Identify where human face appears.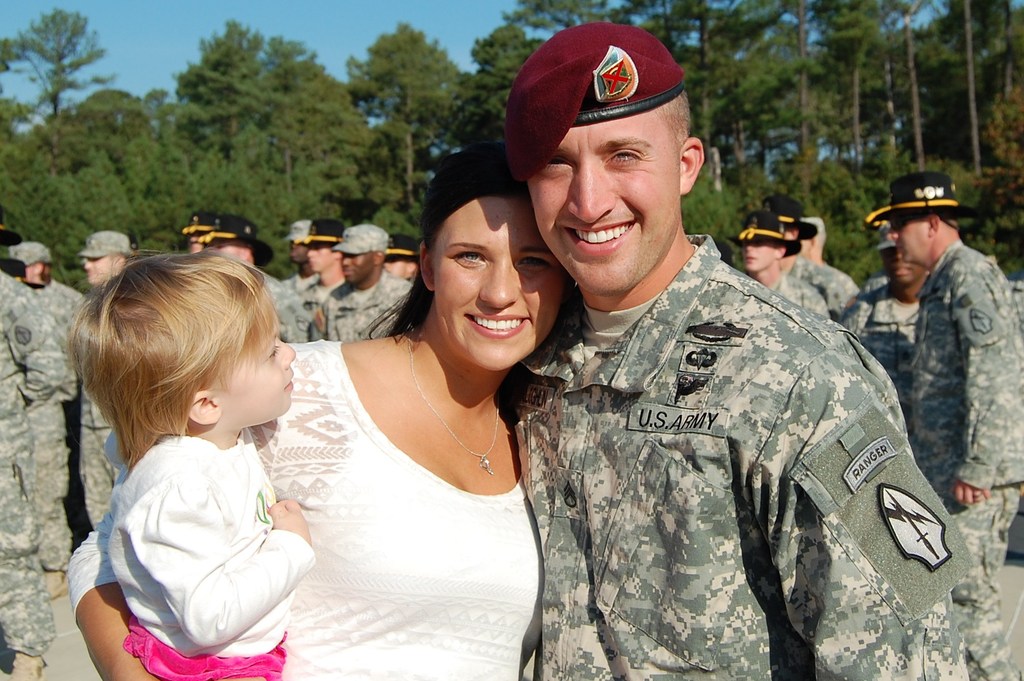
Appears at rect(524, 109, 682, 298).
